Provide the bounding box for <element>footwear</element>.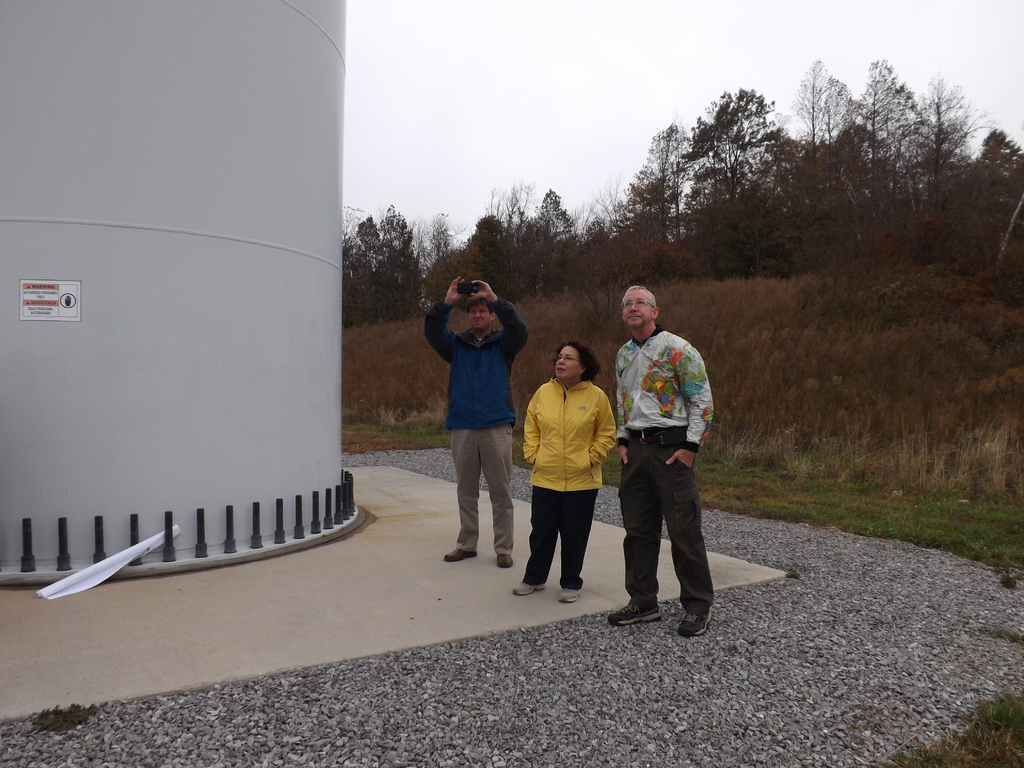
<bbox>497, 553, 513, 567</bbox>.
